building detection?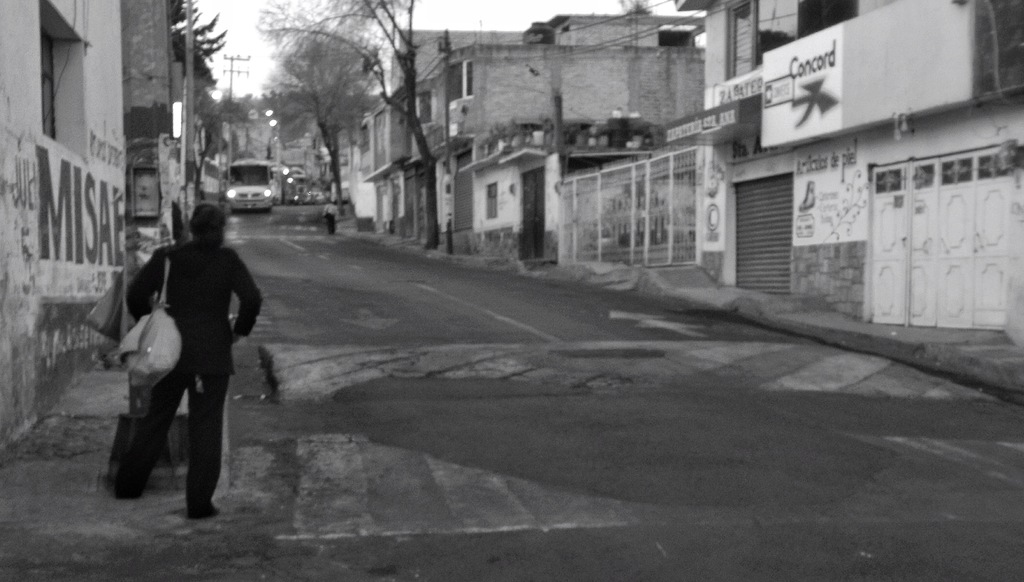
detection(666, 0, 863, 321)
